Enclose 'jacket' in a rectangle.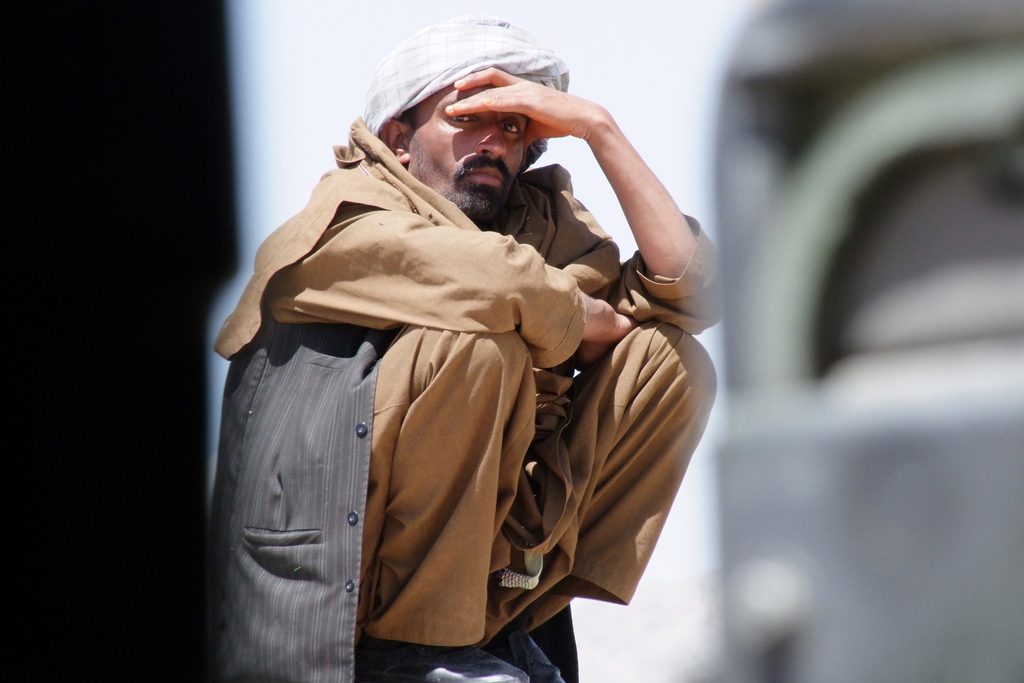
(218,18,721,682).
